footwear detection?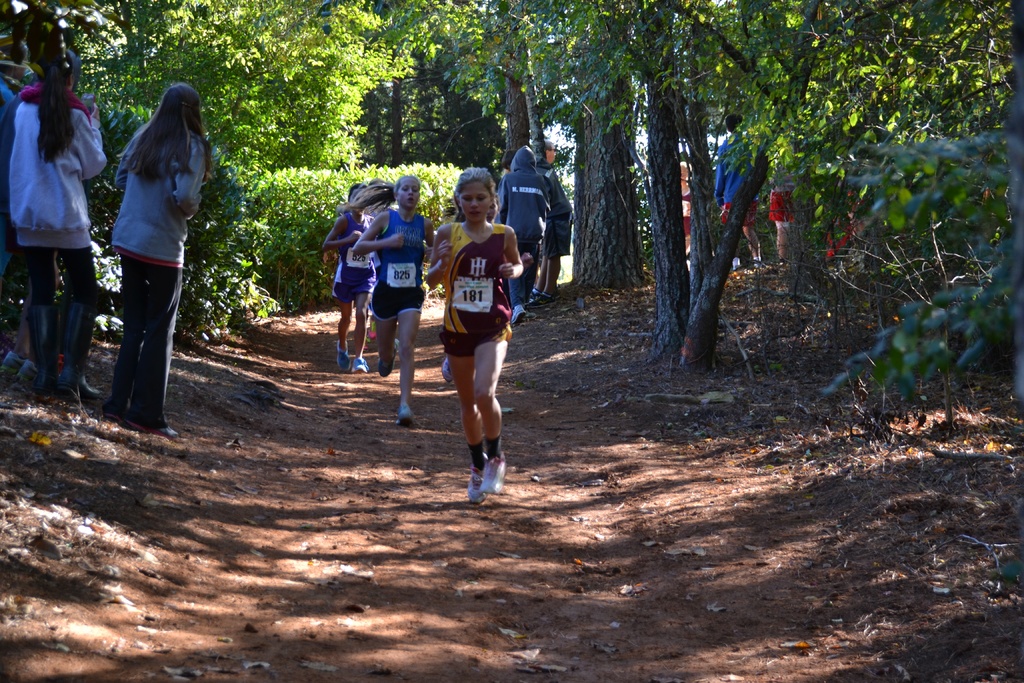
(106,402,131,423)
